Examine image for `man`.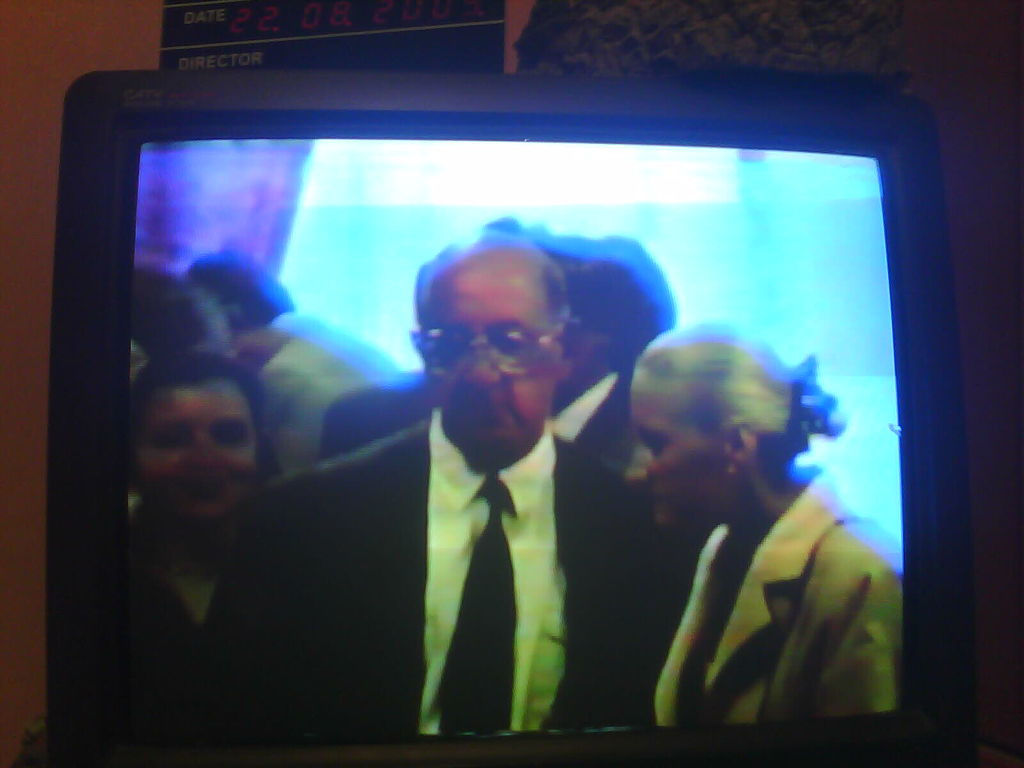
Examination result: (206,229,653,736).
